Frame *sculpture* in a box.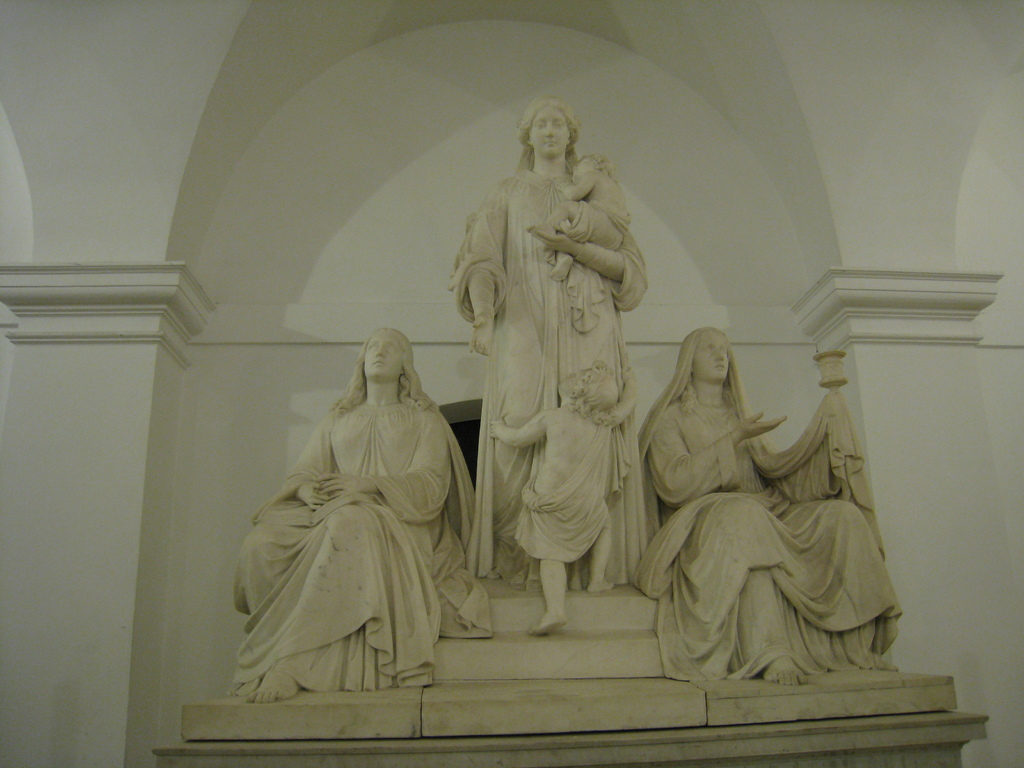
detection(542, 145, 629, 278).
